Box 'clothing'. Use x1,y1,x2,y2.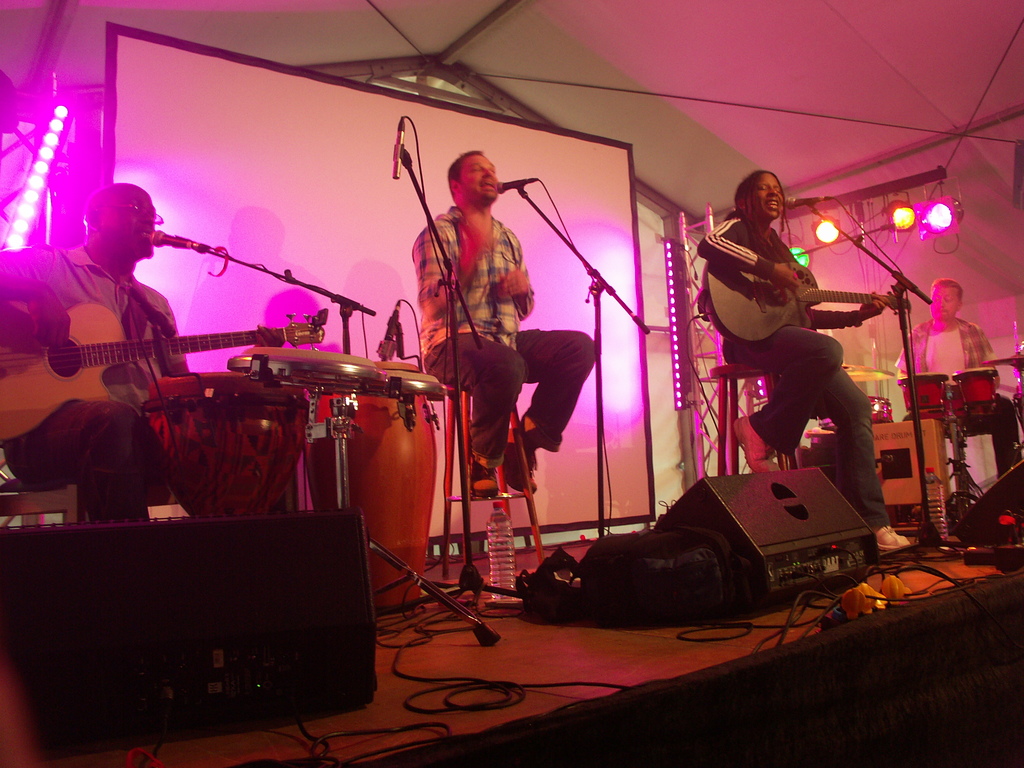
412,206,592,467.
